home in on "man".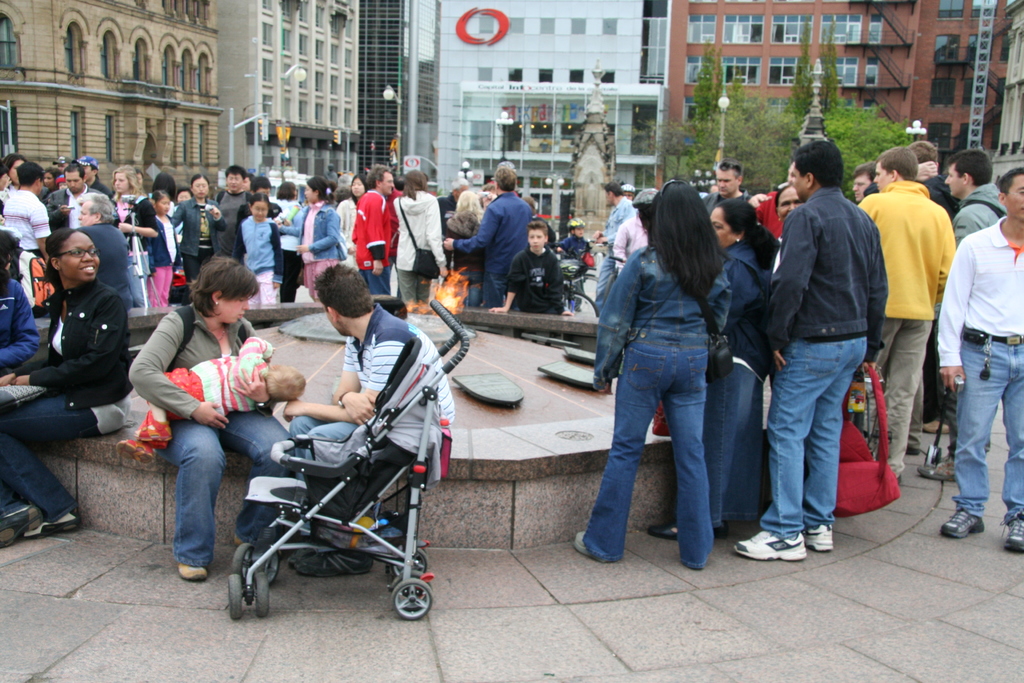
Homed in at select_region(916, 142, 963, 212).
